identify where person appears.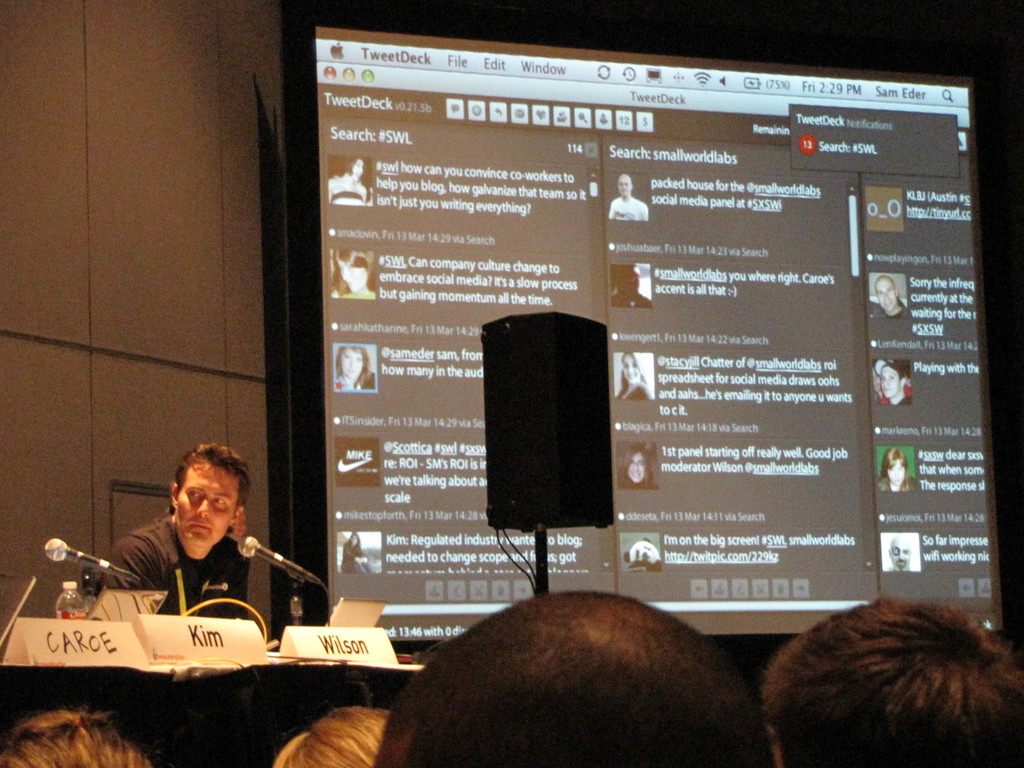
Appears at 81:447:293:670.
